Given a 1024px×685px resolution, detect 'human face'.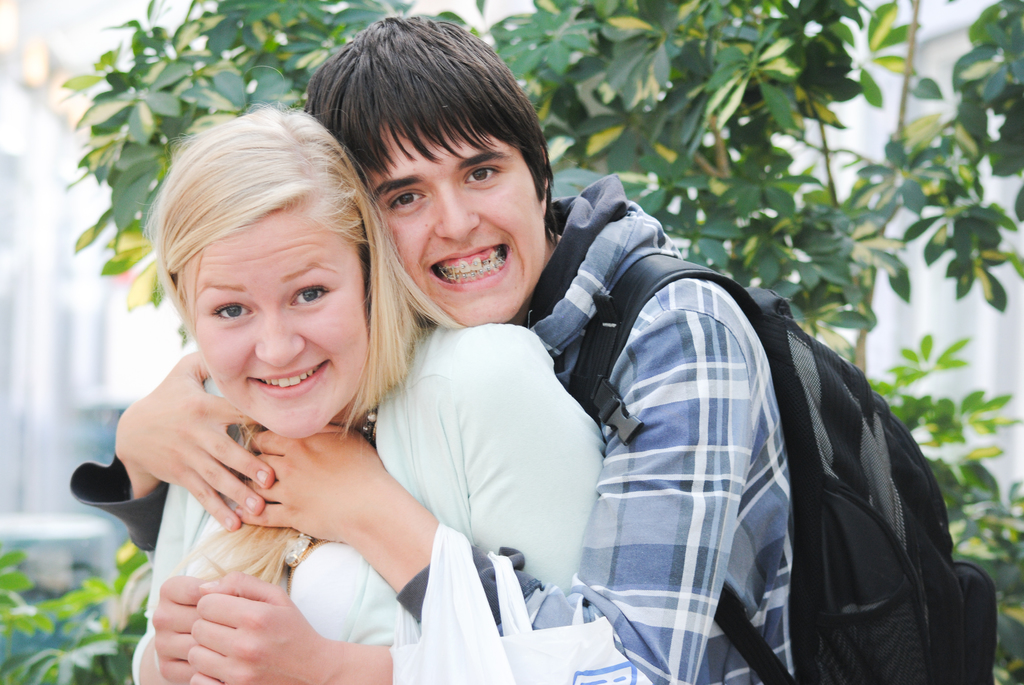
353:109:546:329.
